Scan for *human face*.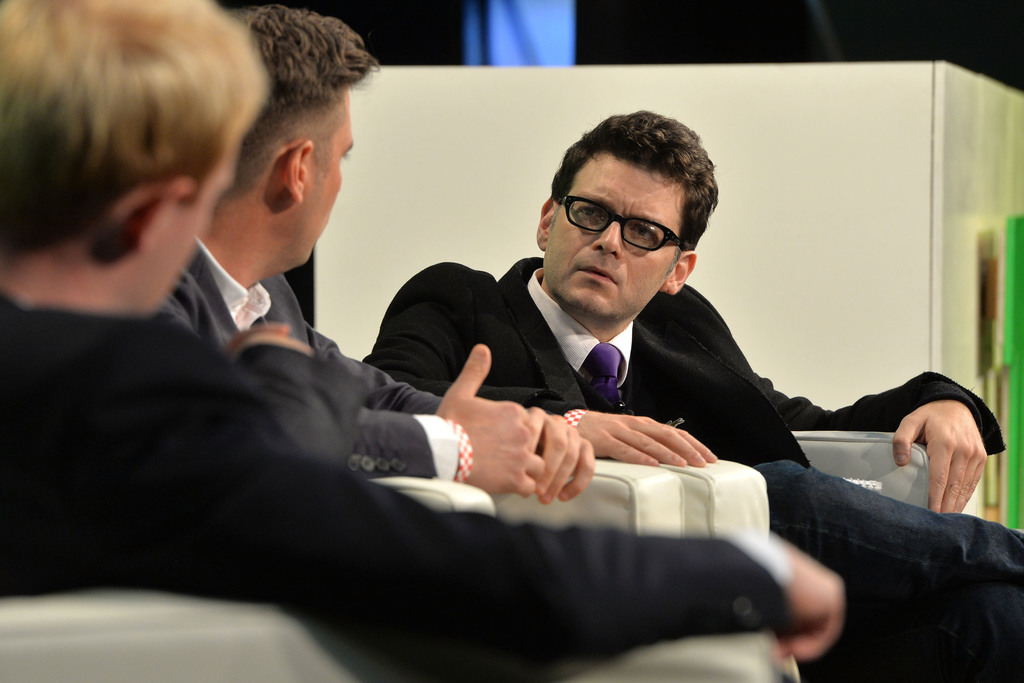
Scan result: x1=154 y1=159 x2=235 y2=315.
